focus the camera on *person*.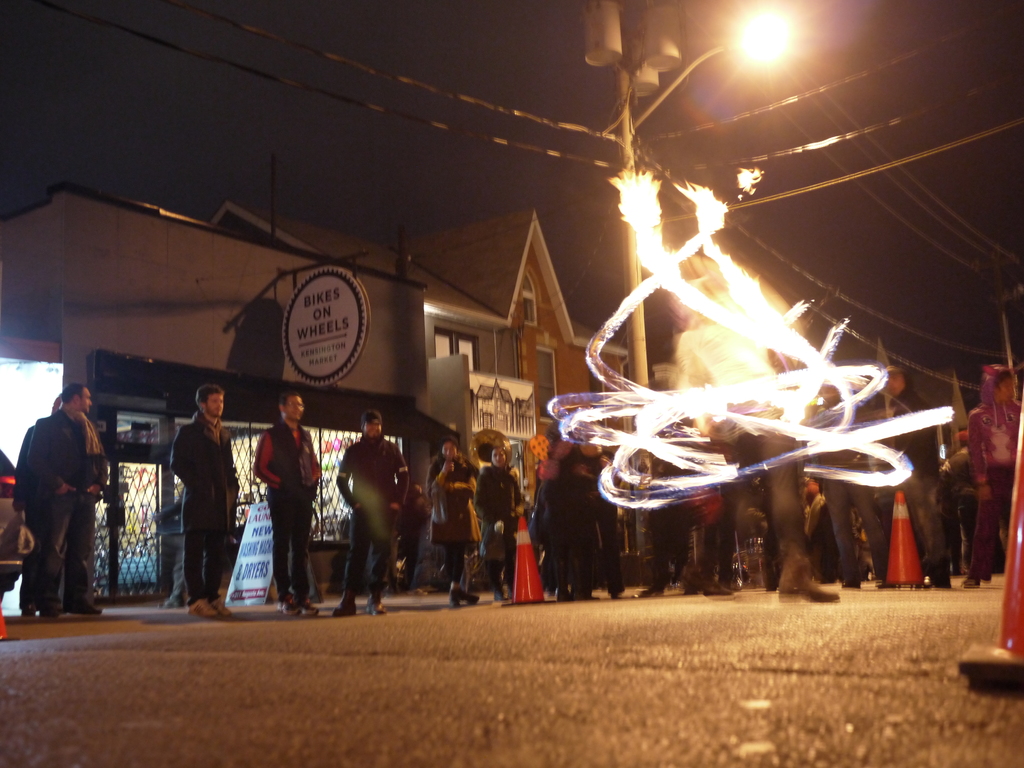
Focus region: left=252, top=392, right=325, bottom=614.
